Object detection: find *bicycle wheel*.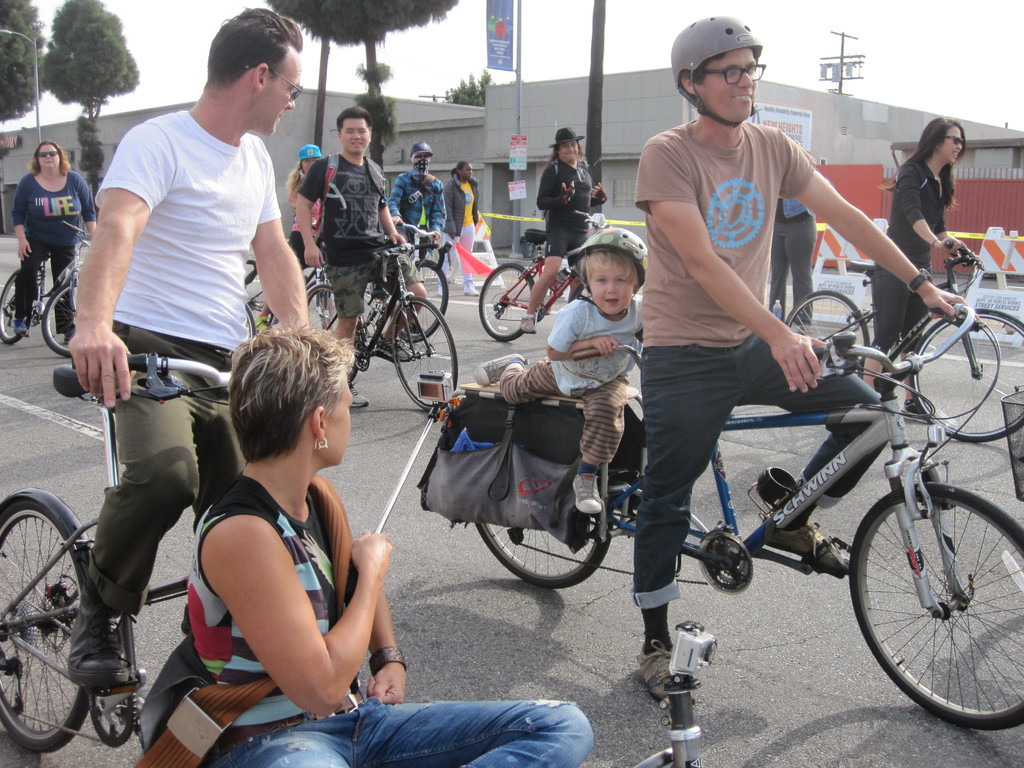
pyautogui.locateOnScreen(390, 294, 465, 417).
